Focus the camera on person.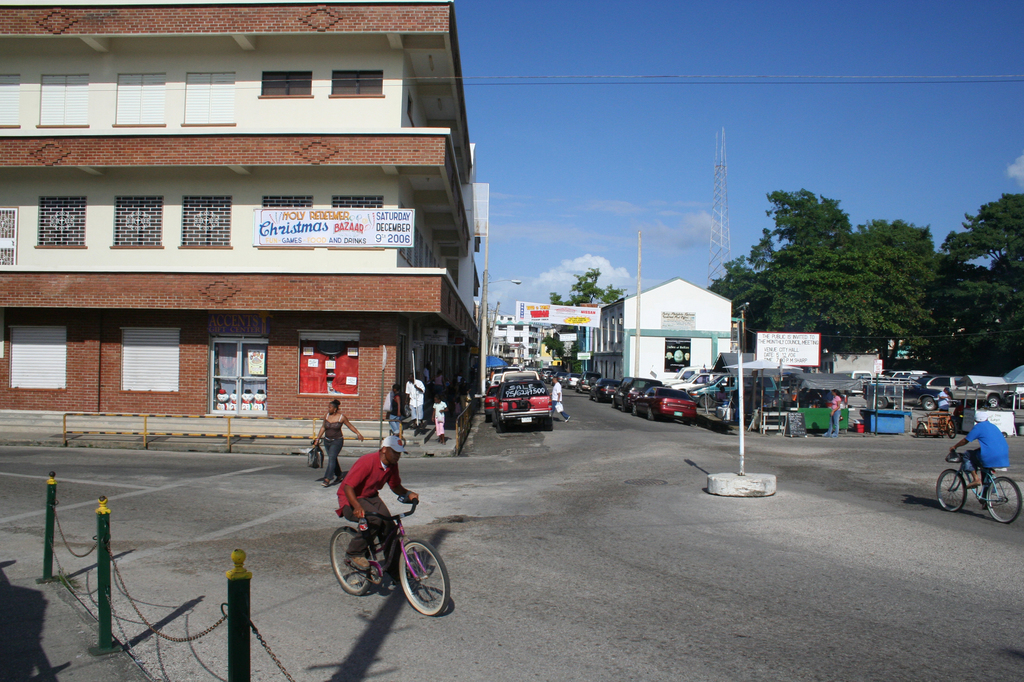
Focus region: bbox(309, 396, 365, 489).
